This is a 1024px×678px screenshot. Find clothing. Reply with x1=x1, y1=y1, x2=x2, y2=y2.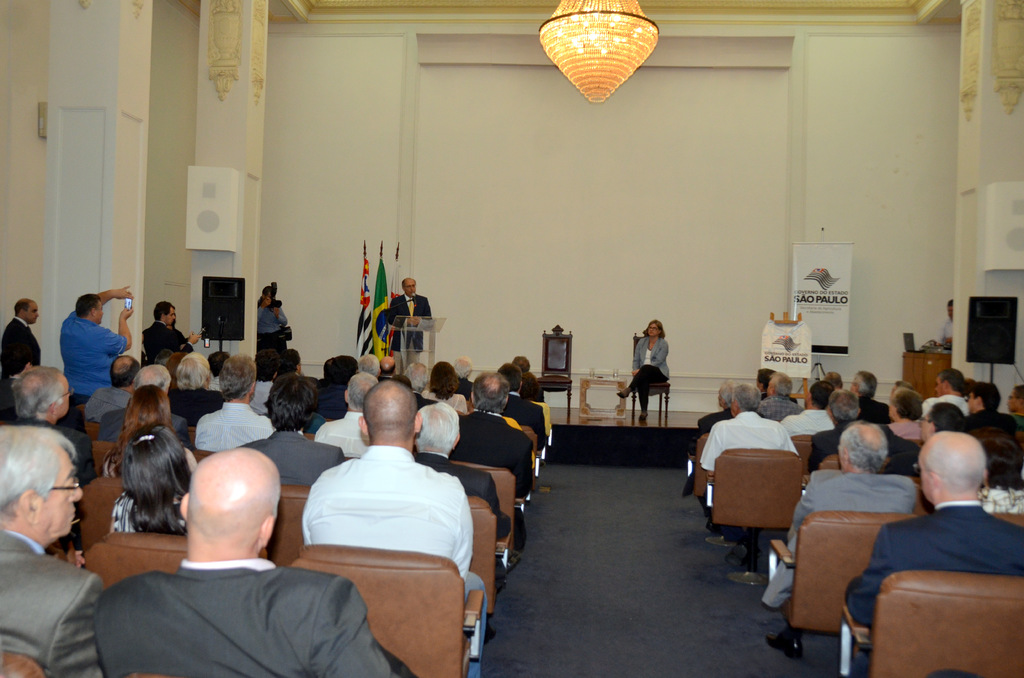
x1=623, y1=336, x2=672, y2=419.
